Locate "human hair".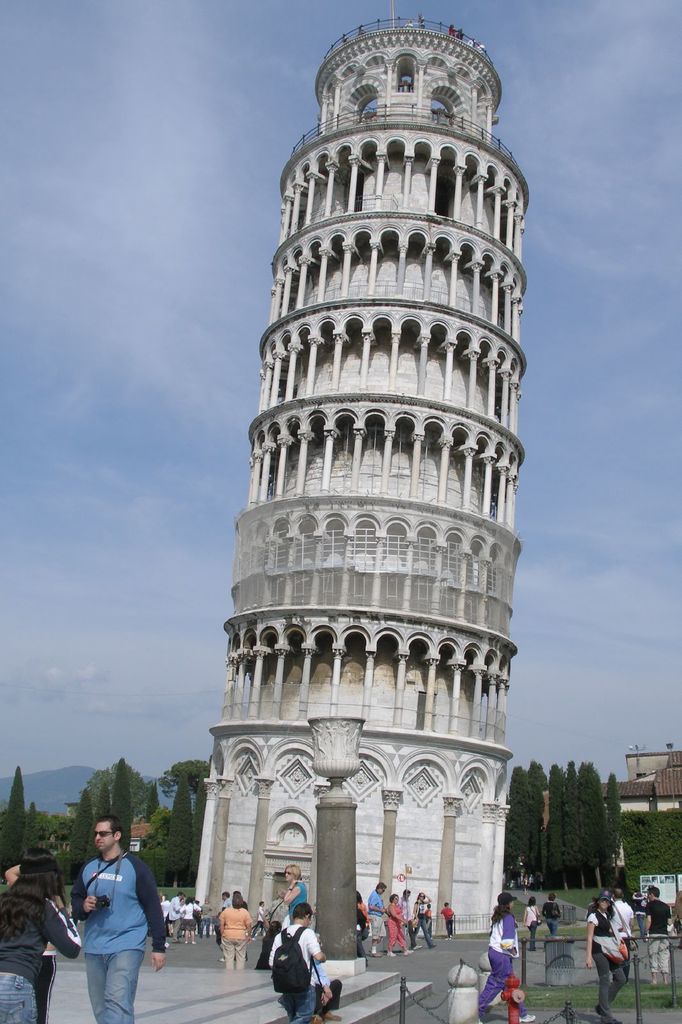
Bounding box: {"left": 290, "top": 902, "right": 312, "bottom": 921}.
